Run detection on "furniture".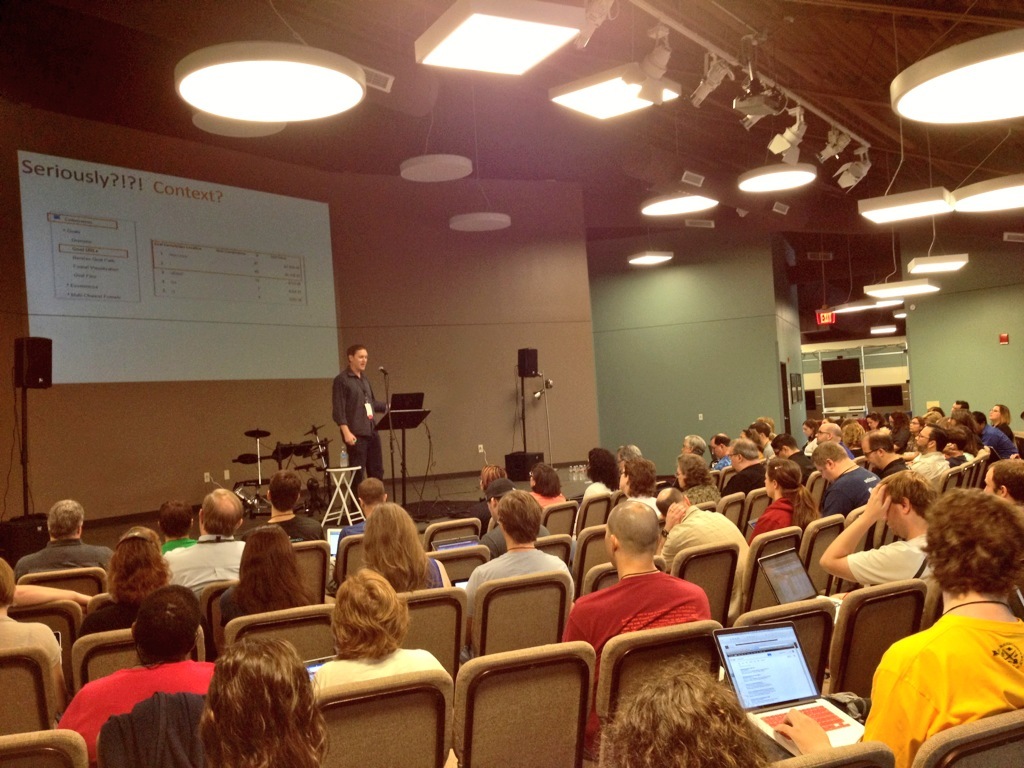
Result: box=[762, 738, 895, 767].
